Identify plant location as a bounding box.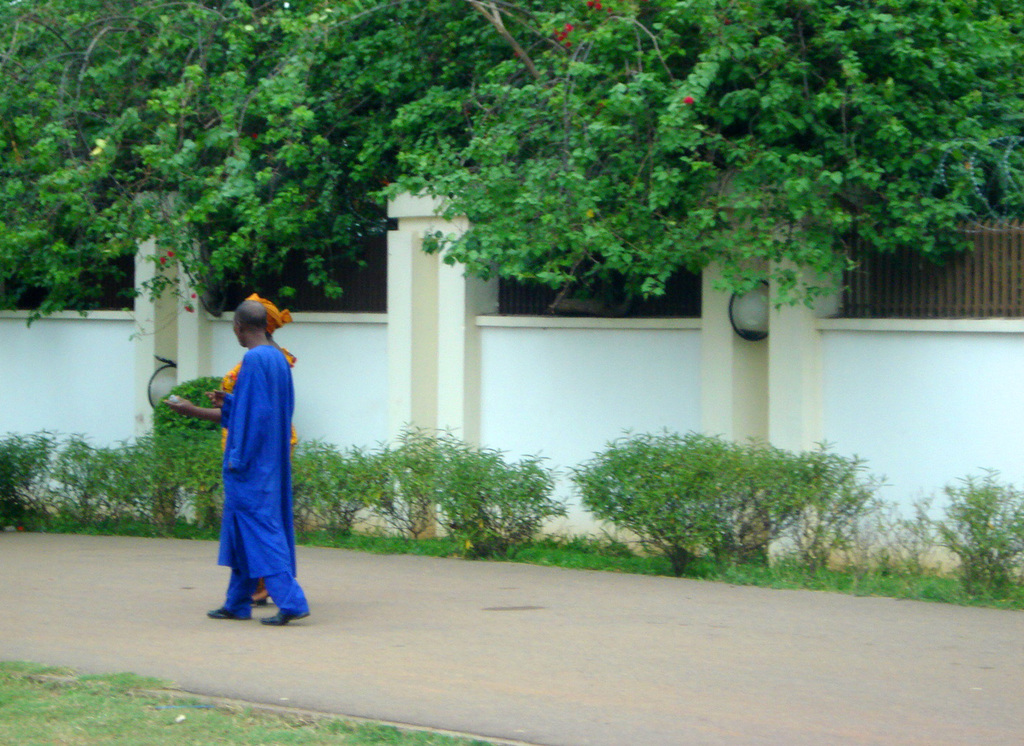
bbox(565, 430, 827, 577).
